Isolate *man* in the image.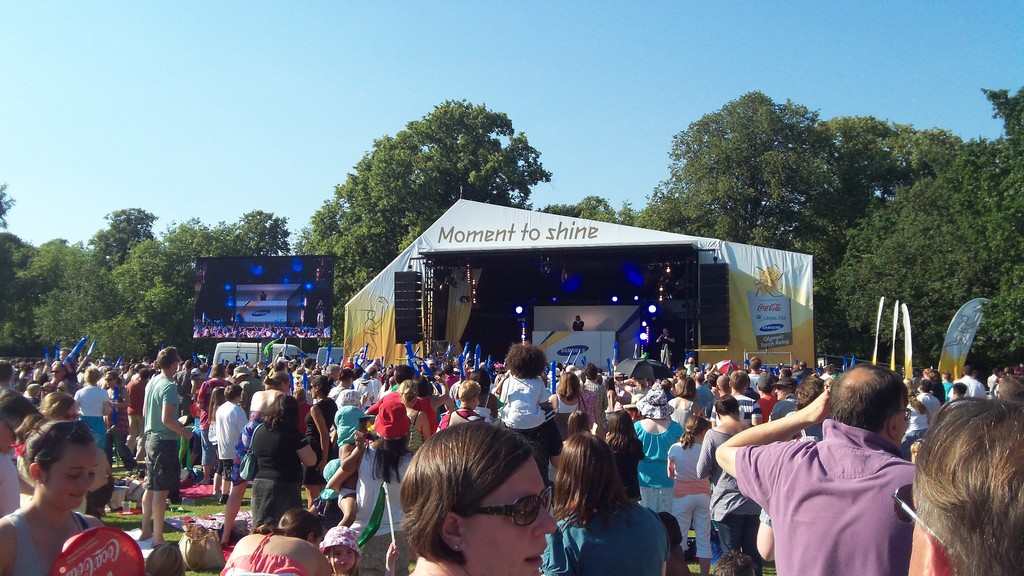
Isolated region: region(711, 367, 771, 469).
